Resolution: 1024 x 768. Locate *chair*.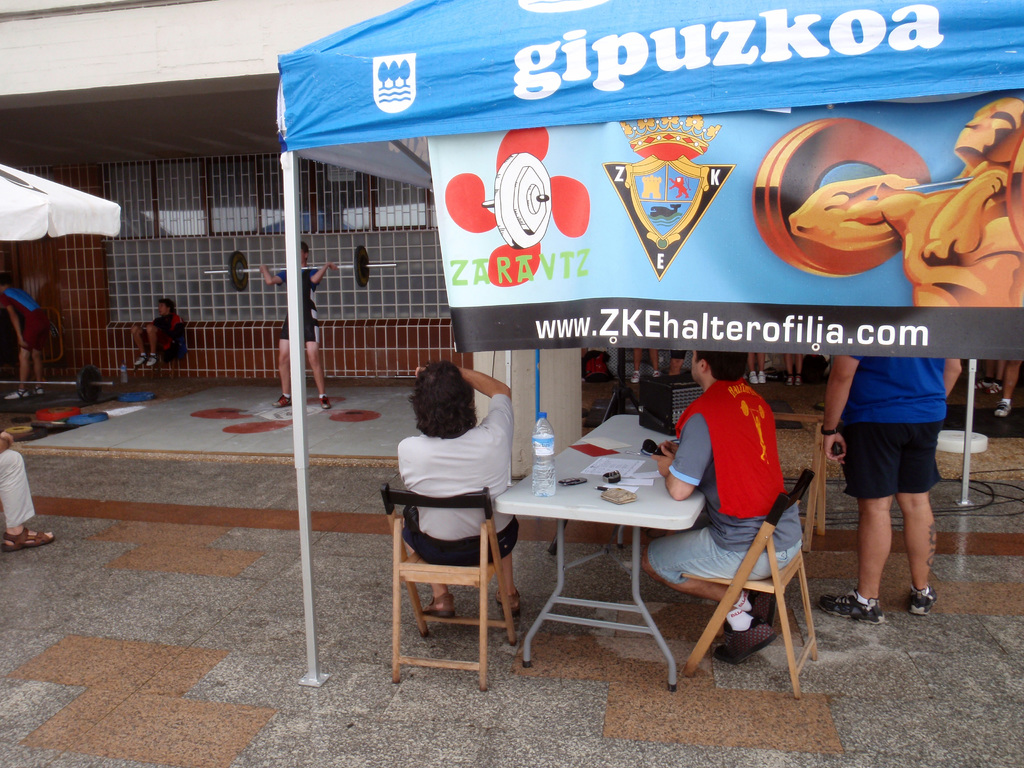
bbox(387, 458, 526, 687).
